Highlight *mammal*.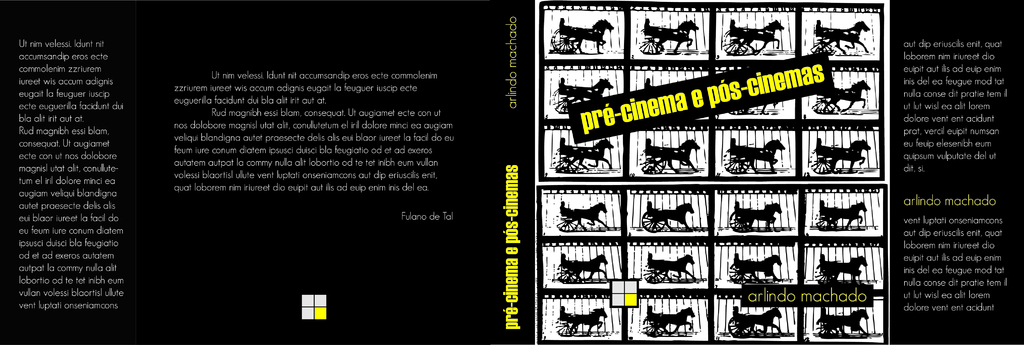
Highlighted region: left=829, top=255, right=866, bottom=285.
